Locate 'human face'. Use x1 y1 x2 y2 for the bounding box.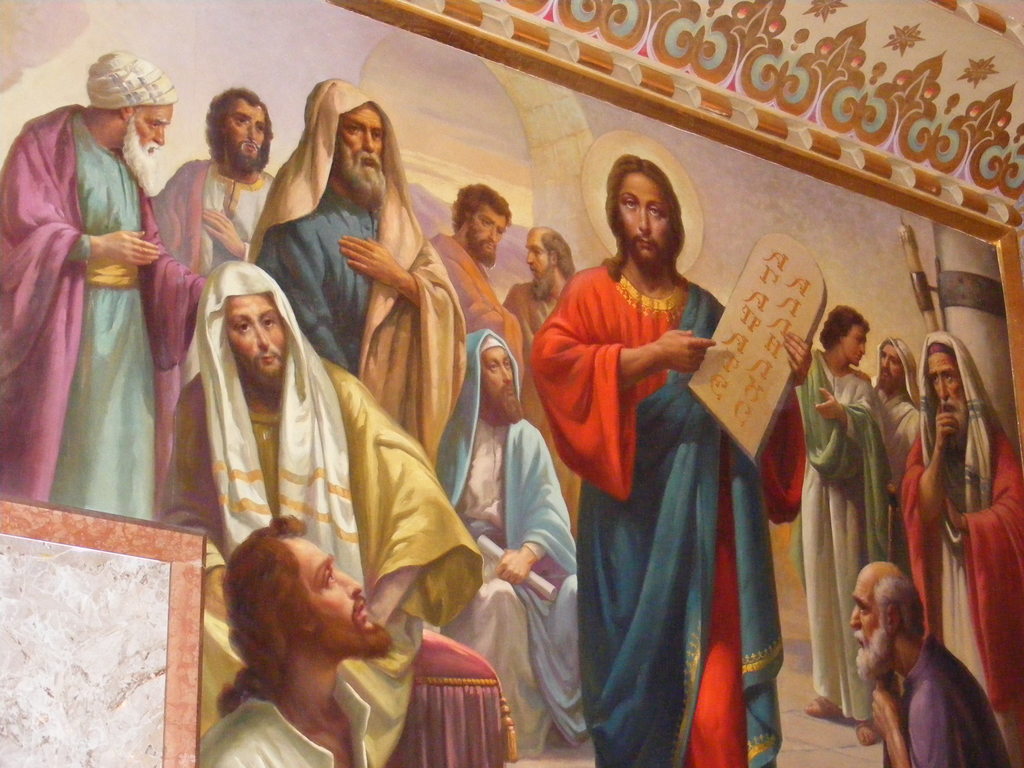
842 327 869 365.
